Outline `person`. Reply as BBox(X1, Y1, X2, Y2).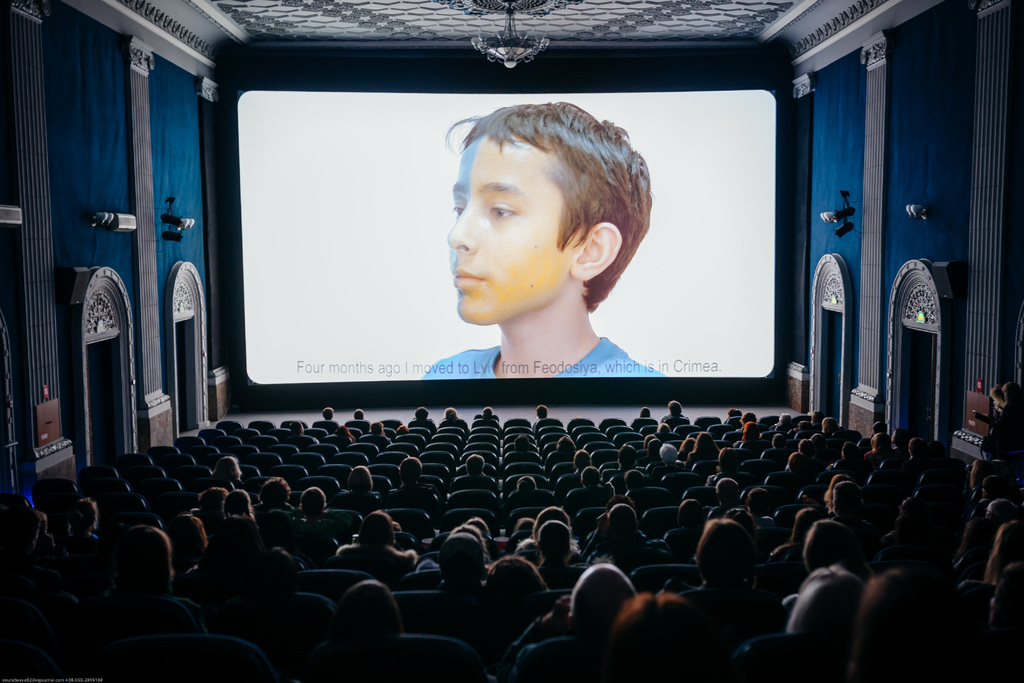
BBox(214, 454, 242, 483).
